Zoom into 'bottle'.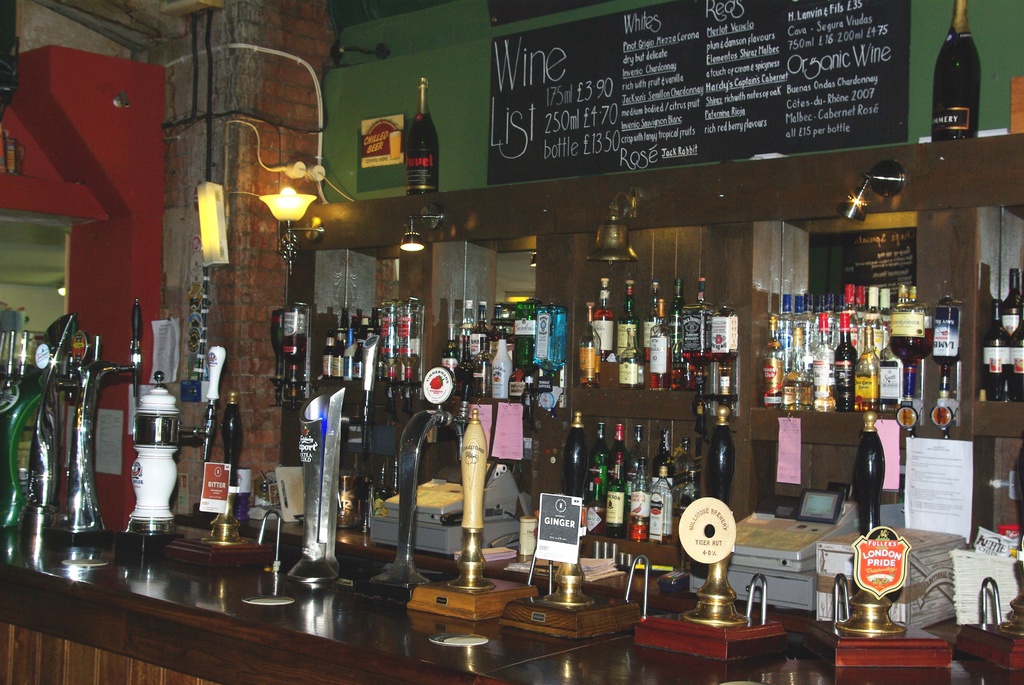
Zoom target: select_region(410, 294, 427, 383).
